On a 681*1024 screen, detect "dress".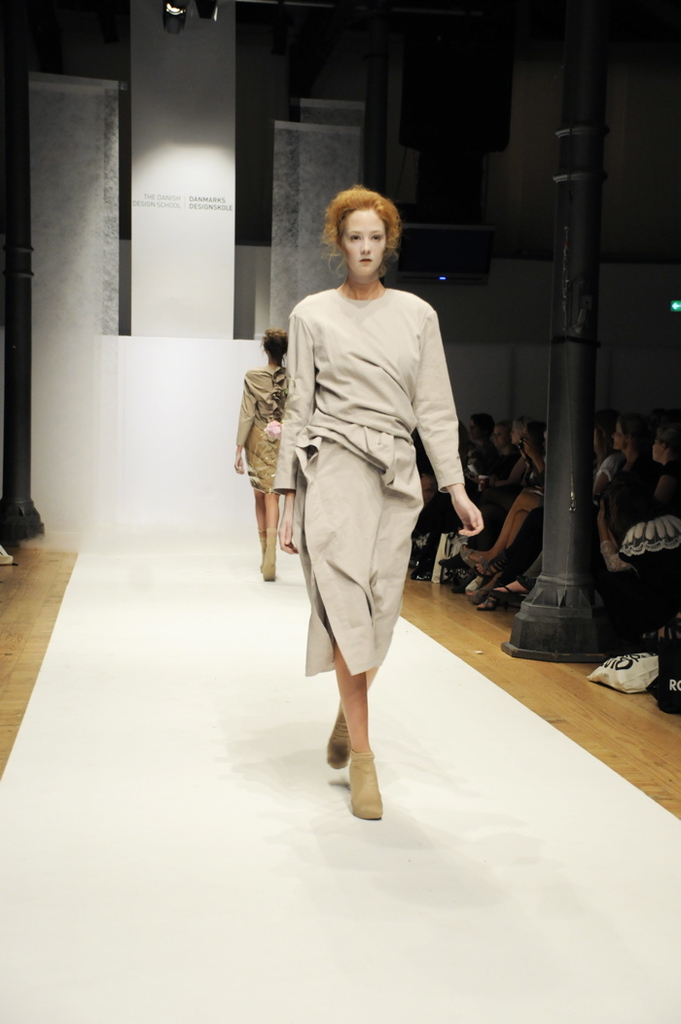
(x1=265, y1=285, x2=463, y2=679).
